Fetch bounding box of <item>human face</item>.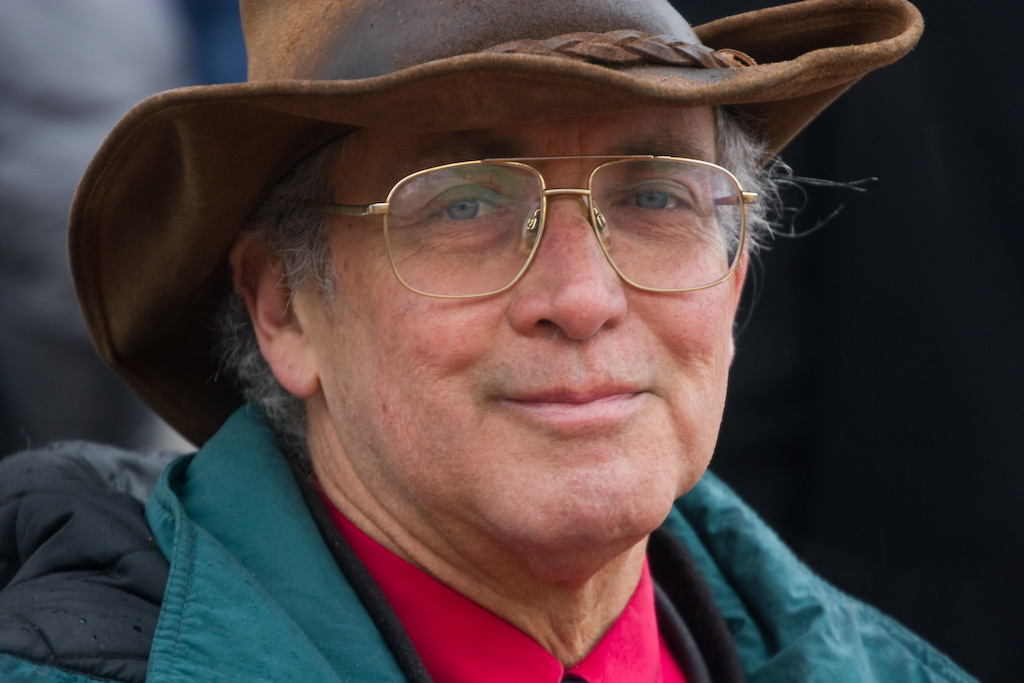
Bbox: x1=320 y1=107 x2=731 y2=546.
